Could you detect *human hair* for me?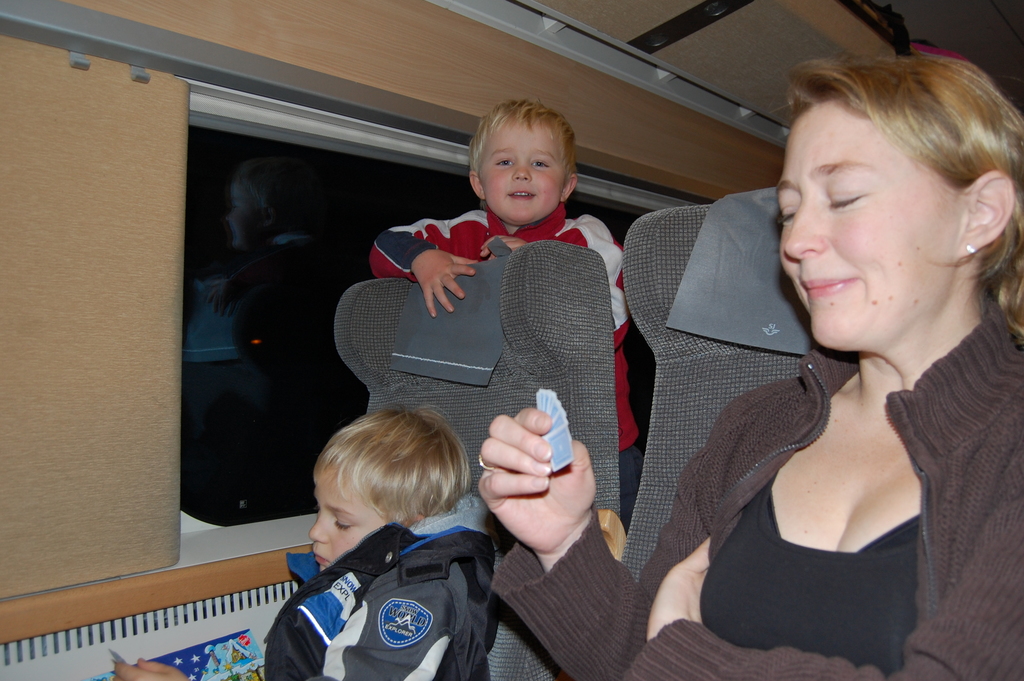
Detection result: (left=465, top=93, right=579, bottom=213).
